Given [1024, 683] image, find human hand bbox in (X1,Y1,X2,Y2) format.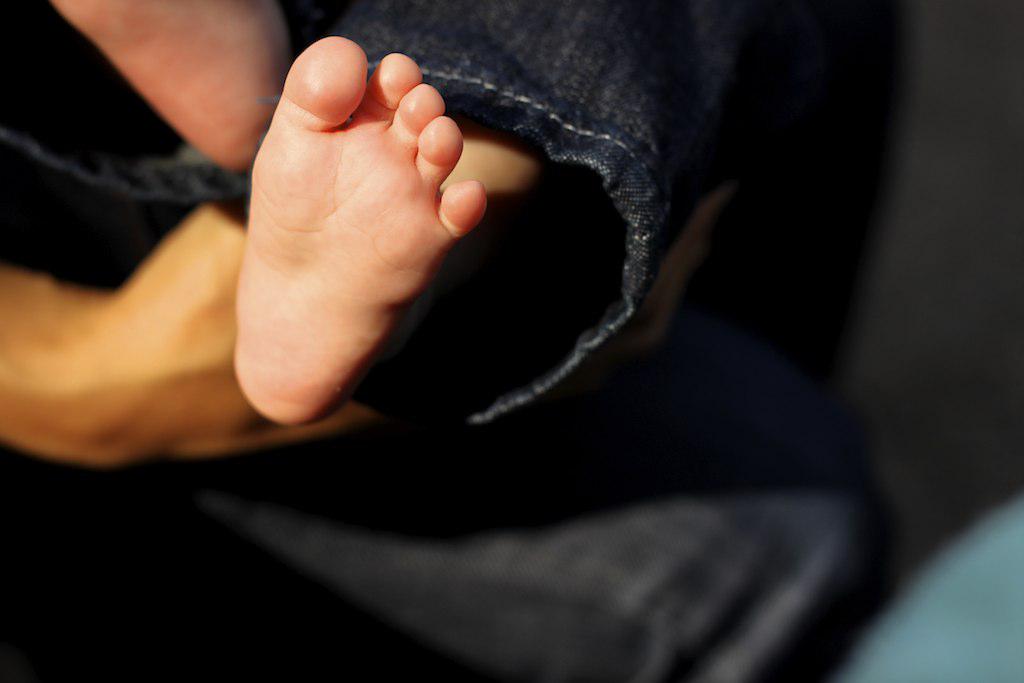
(100,222,352,457).
